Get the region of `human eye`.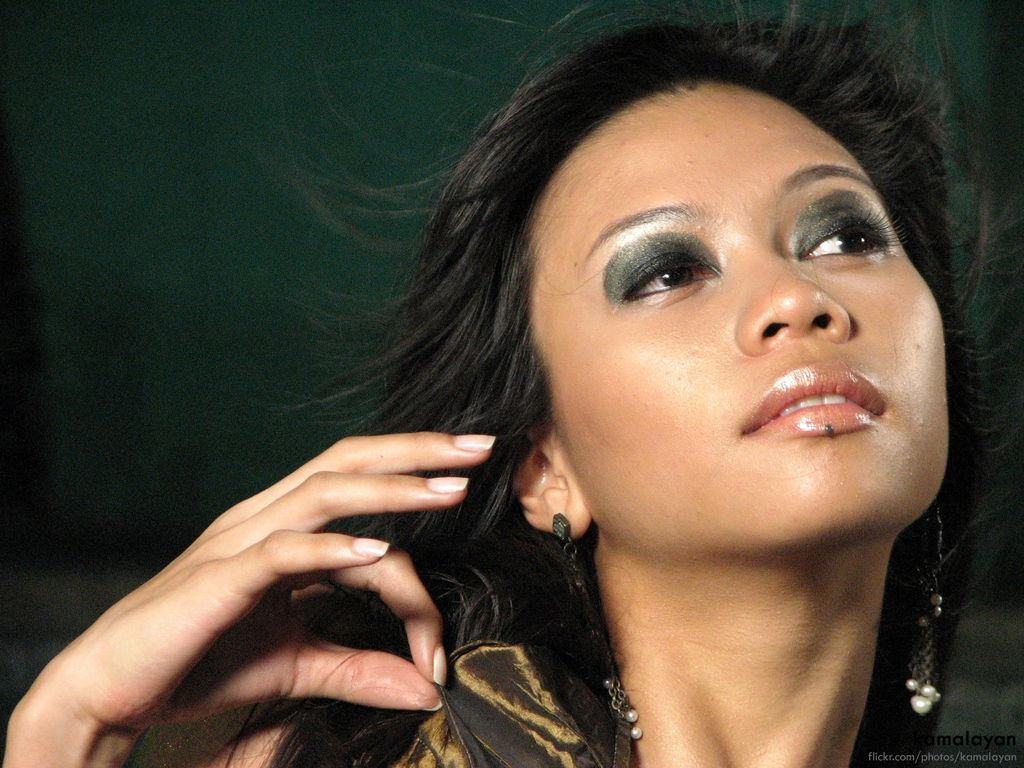
(613, 257, 722, 303).
